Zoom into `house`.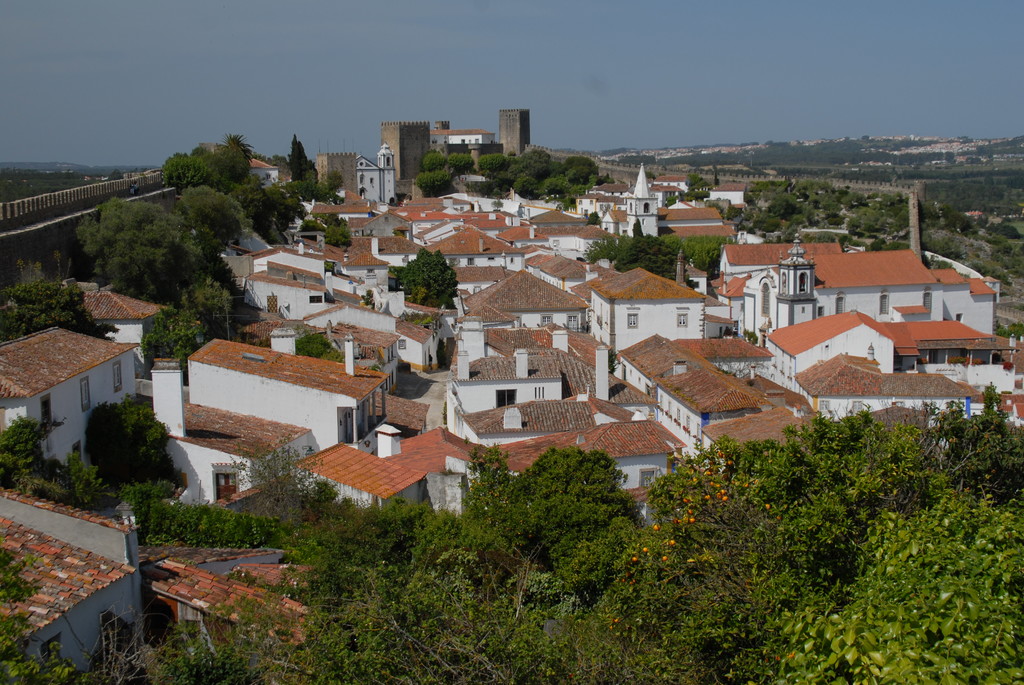
Zoom target: [x1=705, y1=409, x2=818, y2=479].
